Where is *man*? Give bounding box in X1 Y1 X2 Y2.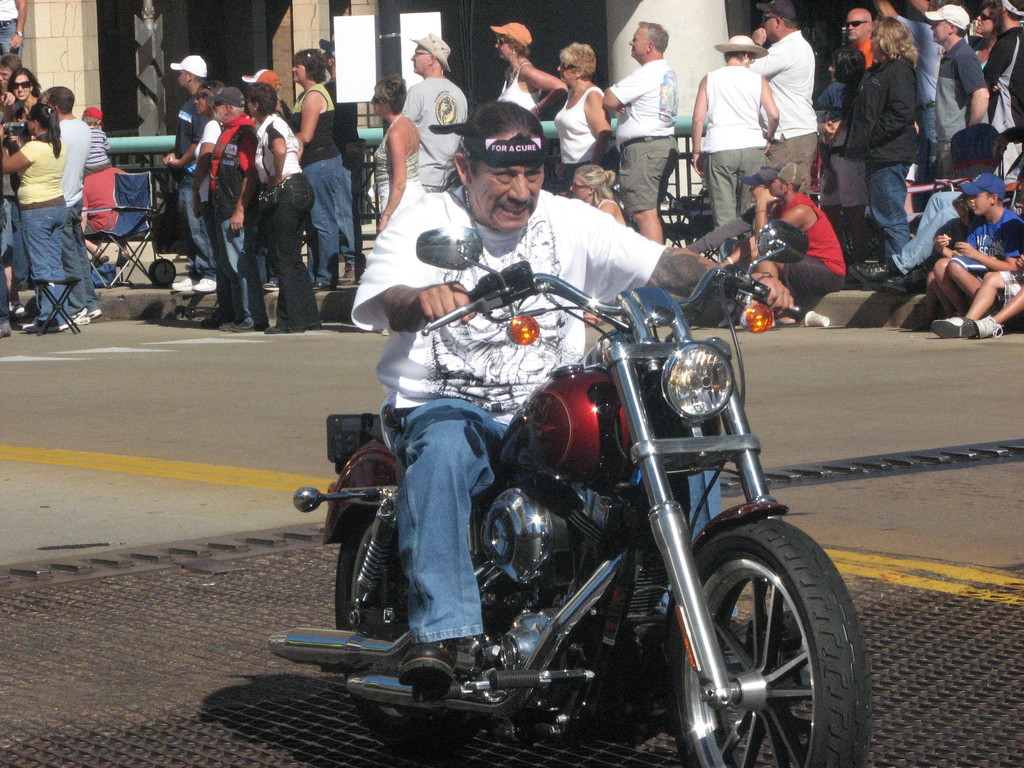
874 0 973 195.
